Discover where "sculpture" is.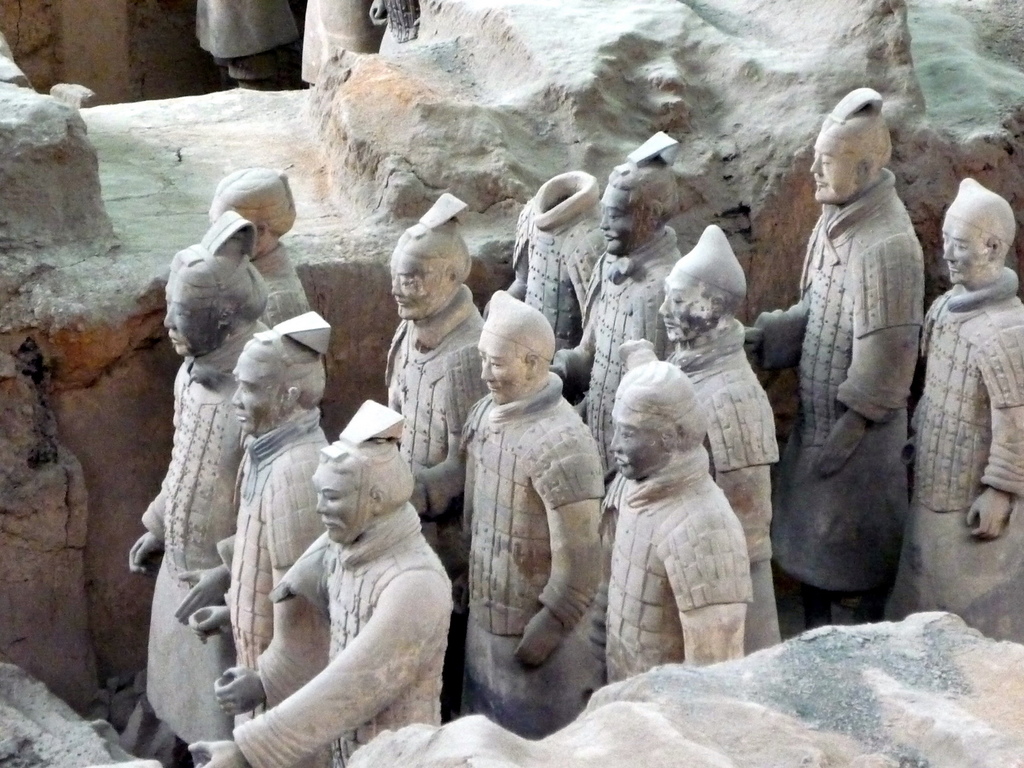
Discovered at x1=380, y1=183, x2=480, y2=700.
